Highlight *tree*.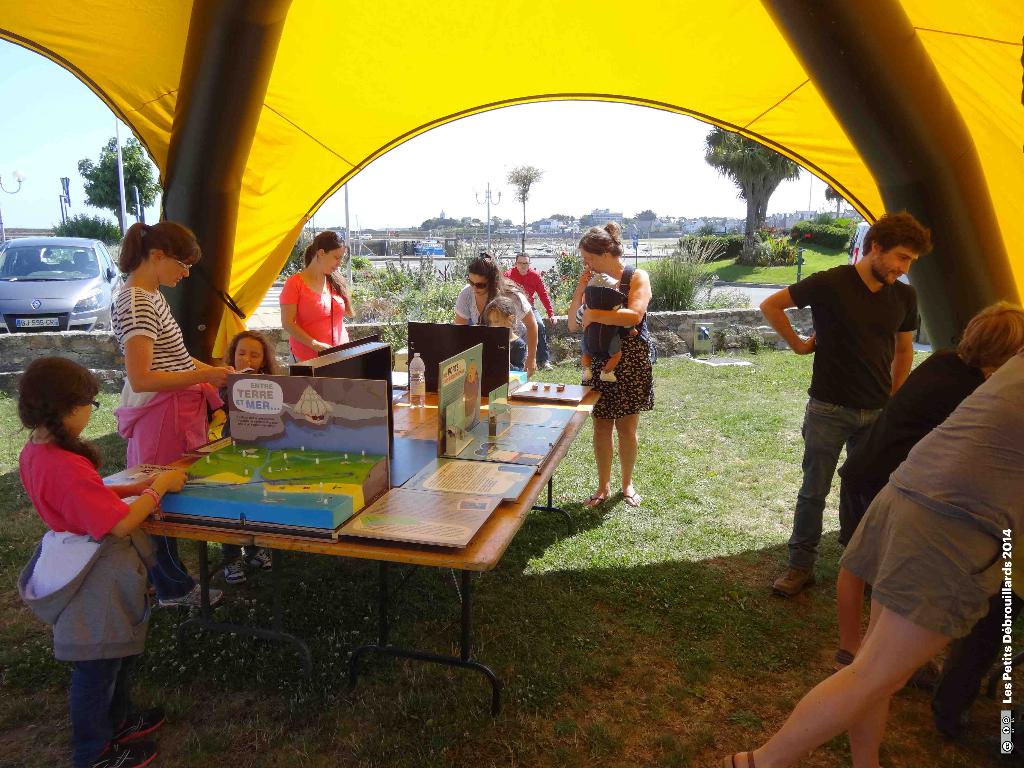
Highlighted region: 632 205 655 219.
